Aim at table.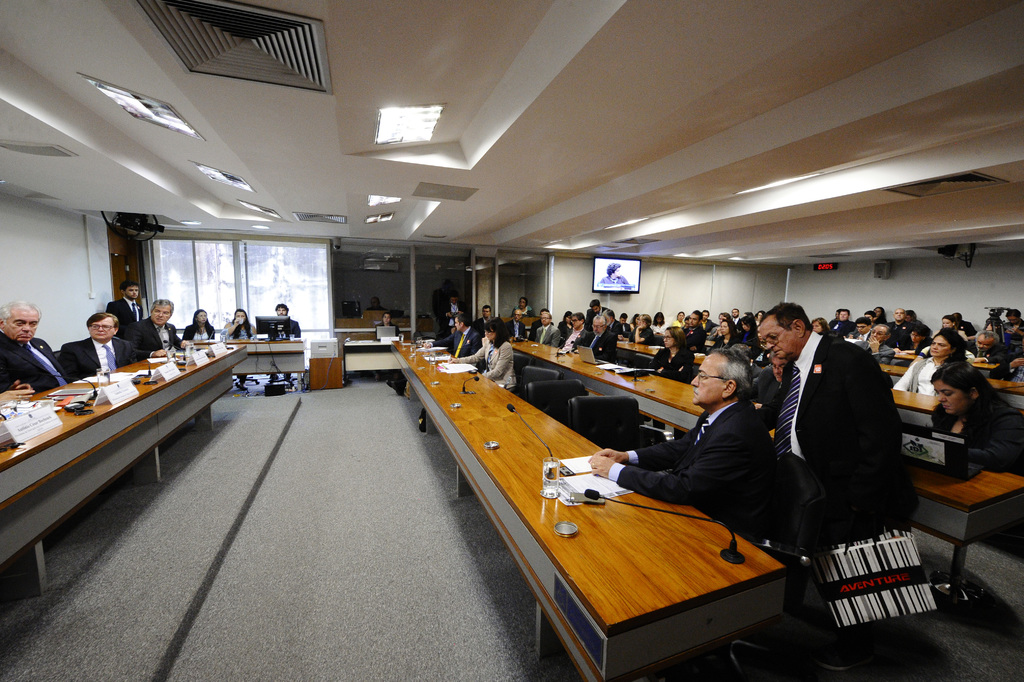
Aimed at left=204, top=332, right=397, bottom=390.
